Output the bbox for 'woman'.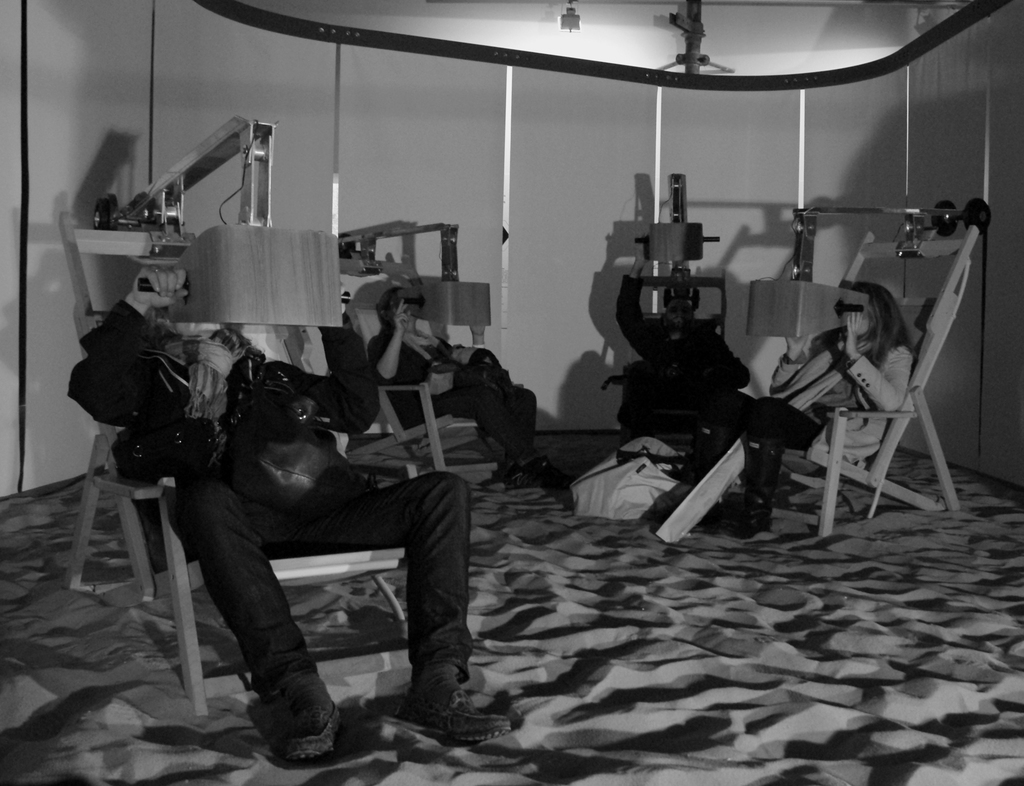
603:237:747:467.
